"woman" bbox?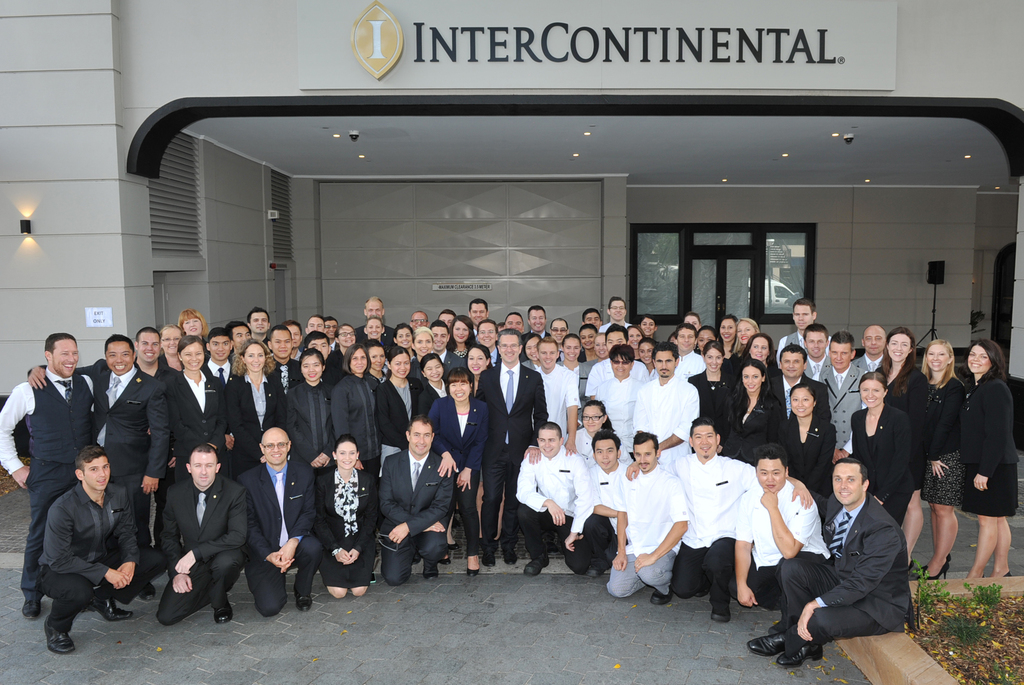
<bbox>164, 334, 225, 478</bbox>
